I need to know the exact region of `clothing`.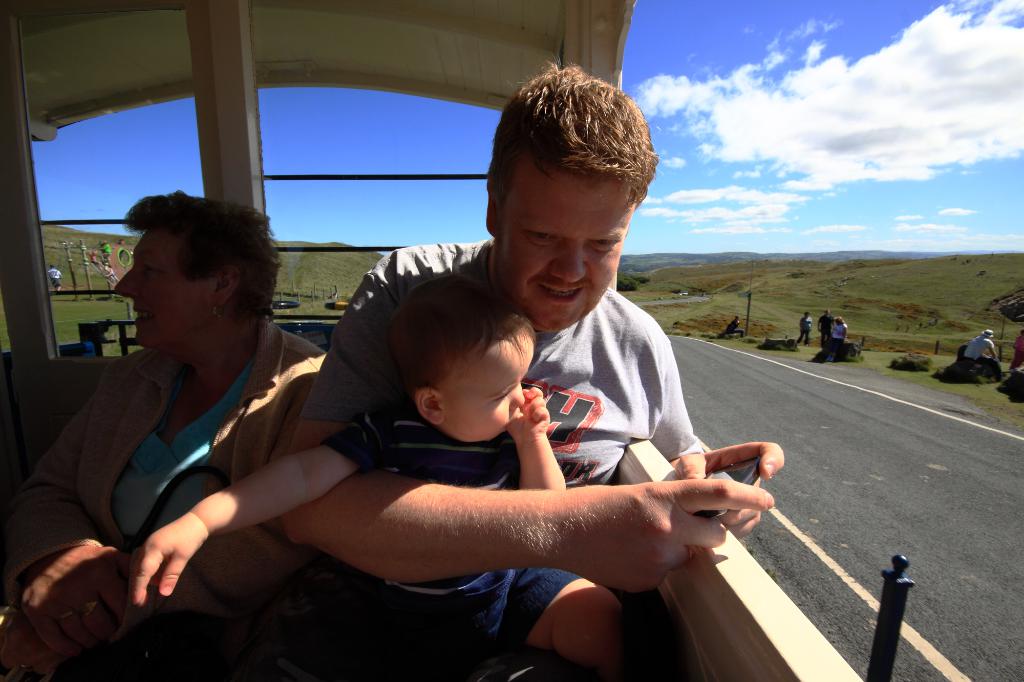
Region: {"x1": 47, "y1": 267, "x2": 61, "y2": 288}.
